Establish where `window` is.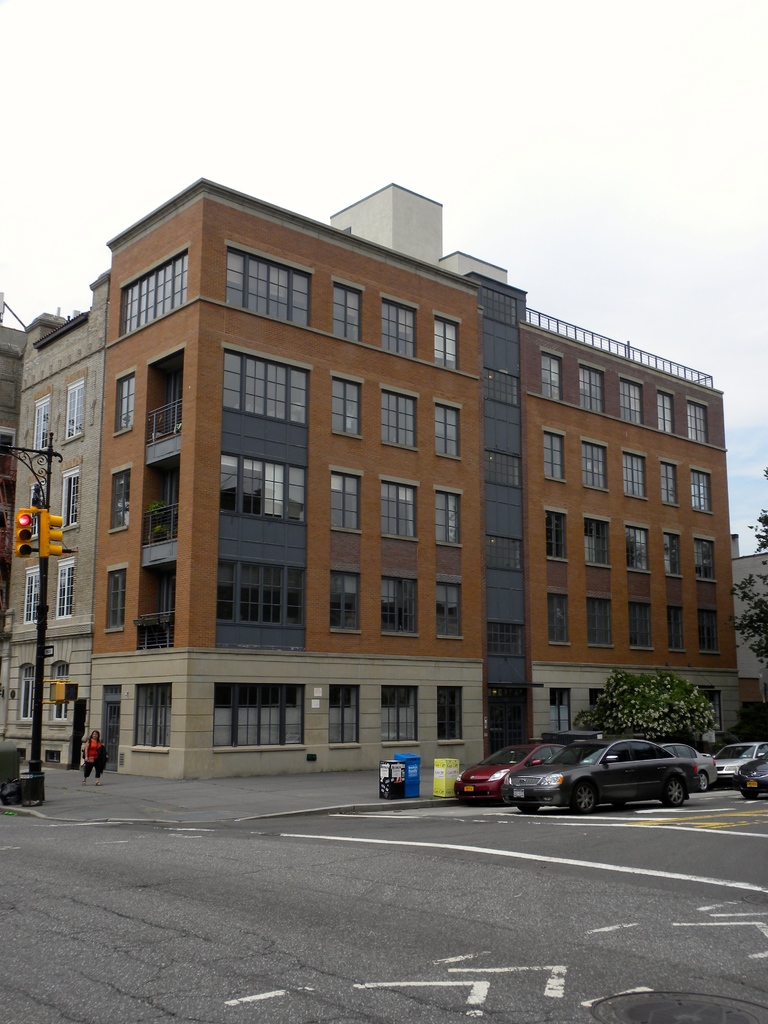
Established at (380,387,420,445).
